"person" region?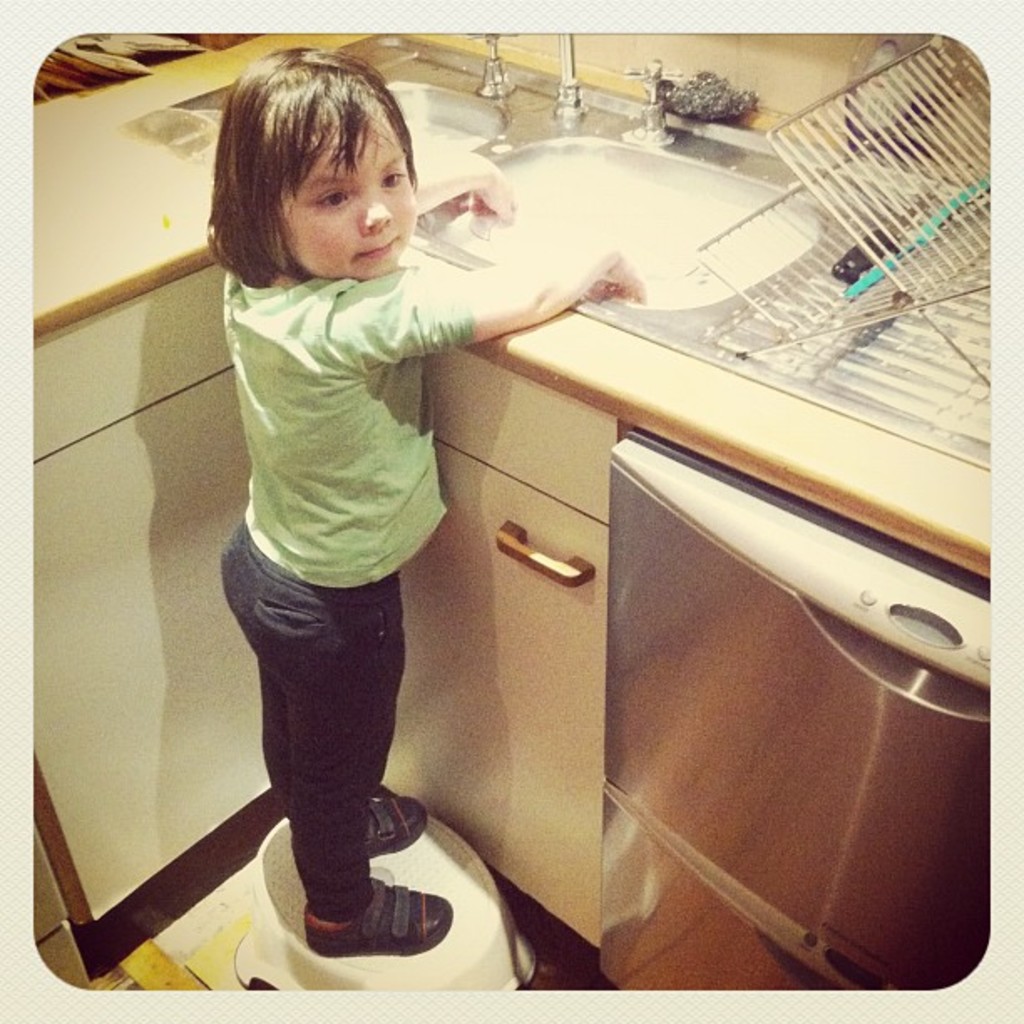
BBox(216, 44, 639, 959)
